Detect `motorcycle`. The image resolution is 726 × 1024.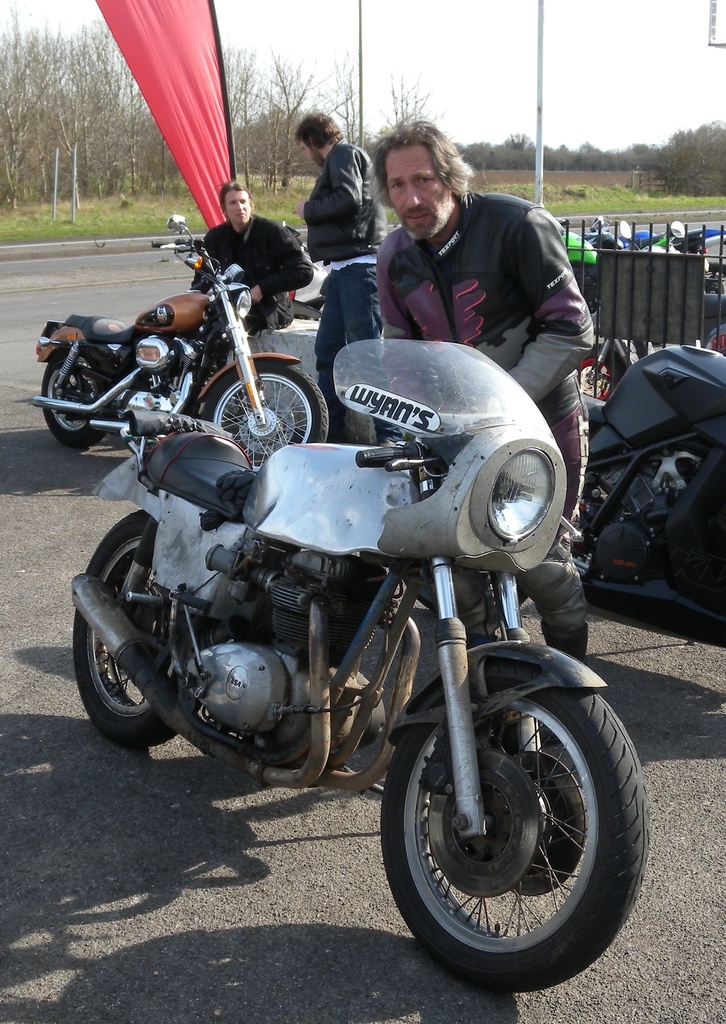
(72, 389, 643, 1009).
